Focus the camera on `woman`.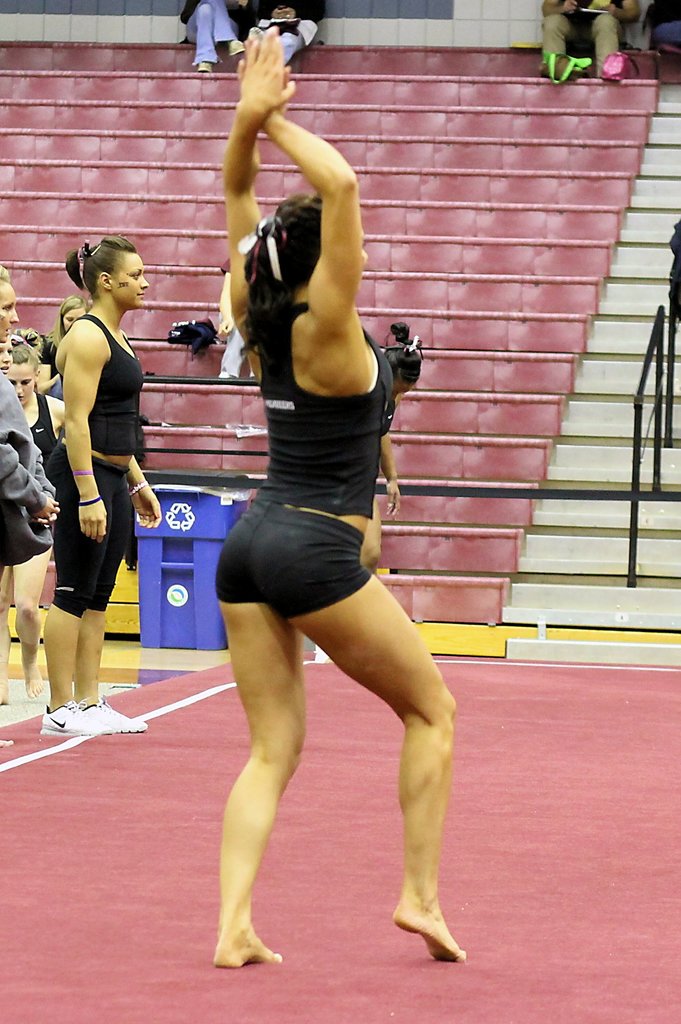
Focus region: left=0, top=338, right=63, bottom=709.
